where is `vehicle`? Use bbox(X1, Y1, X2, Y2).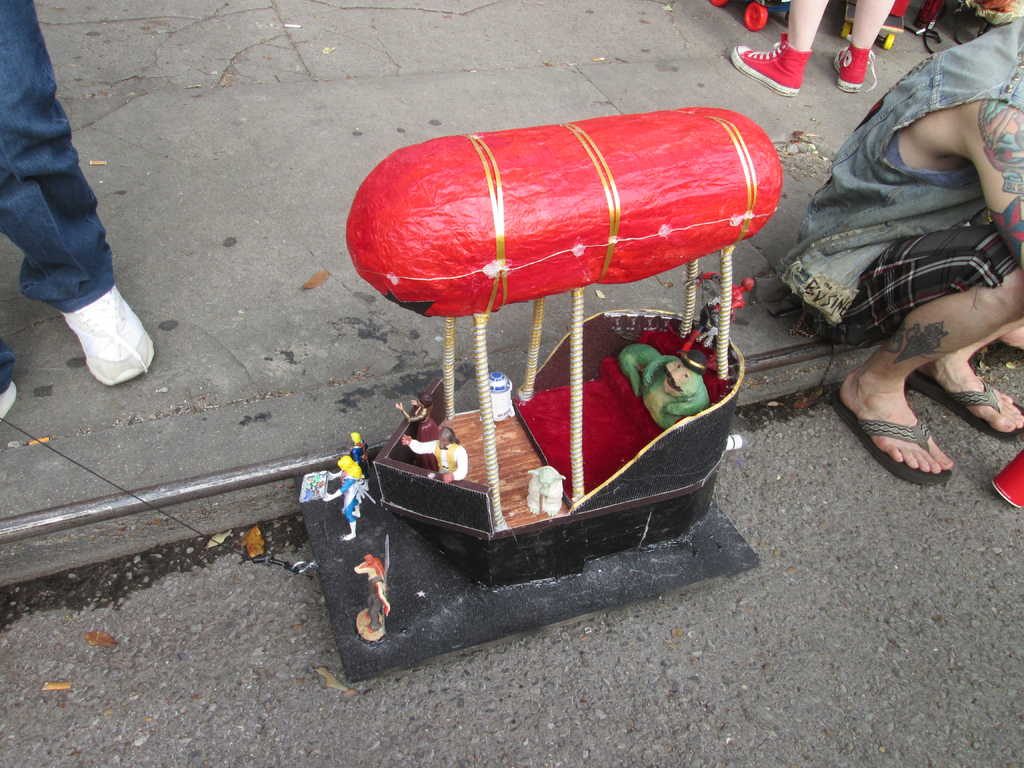
bbox(284, 99, 823, 685).
